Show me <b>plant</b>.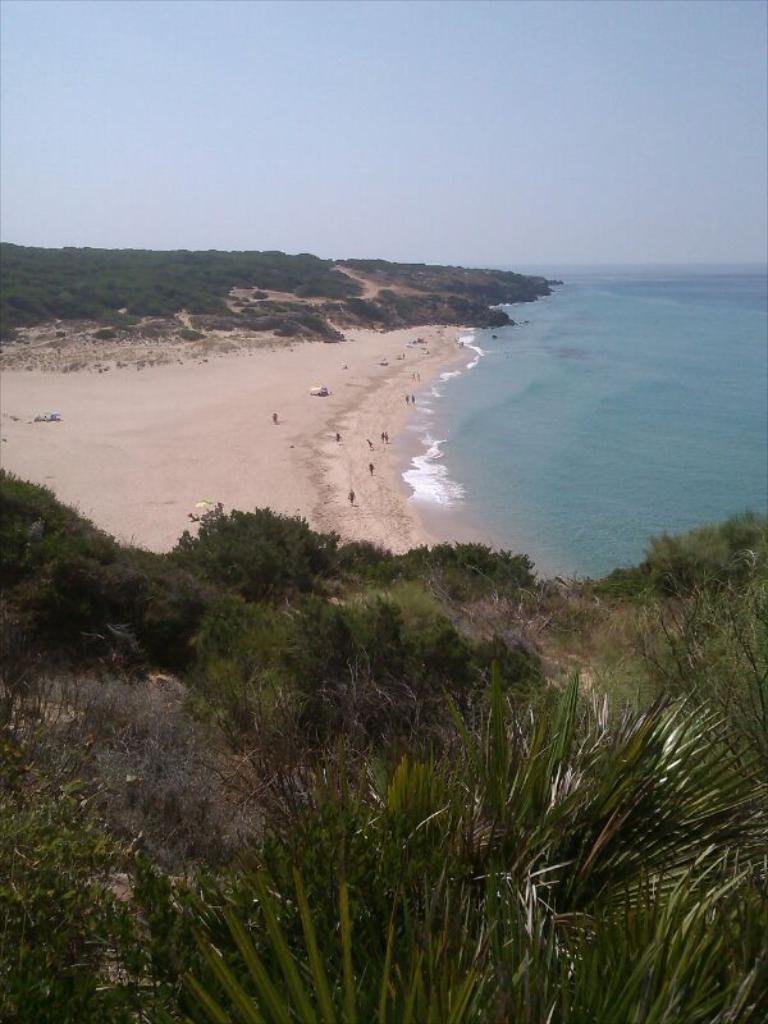
<b>plant</b> is here: box(183, 877, 493, 1023).
